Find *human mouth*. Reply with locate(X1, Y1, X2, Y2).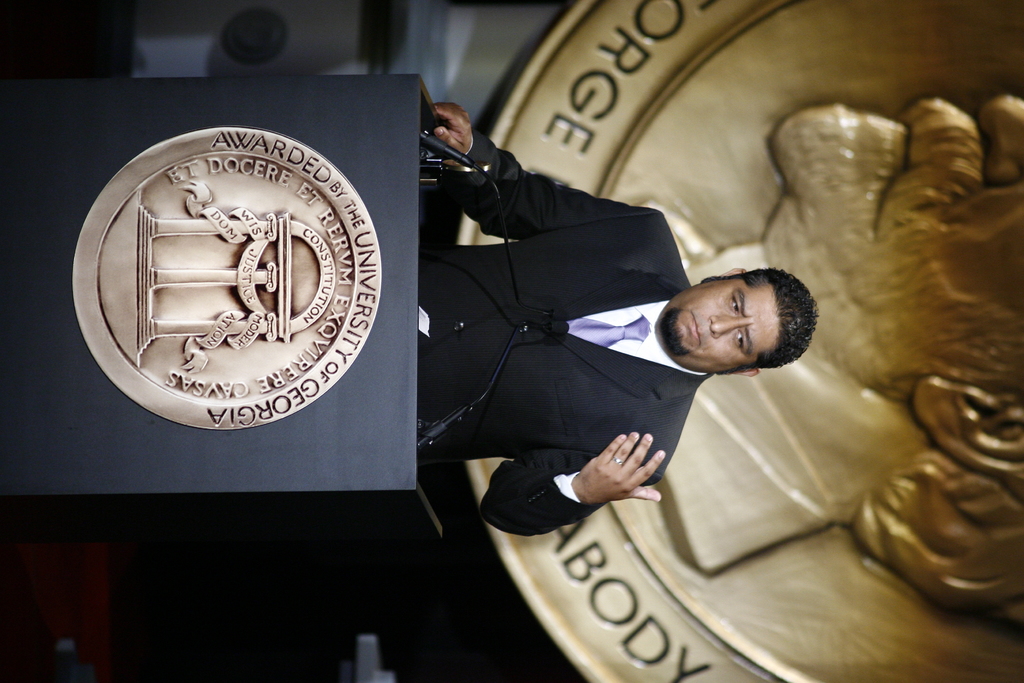
locate(692, 313, 698, 344).
